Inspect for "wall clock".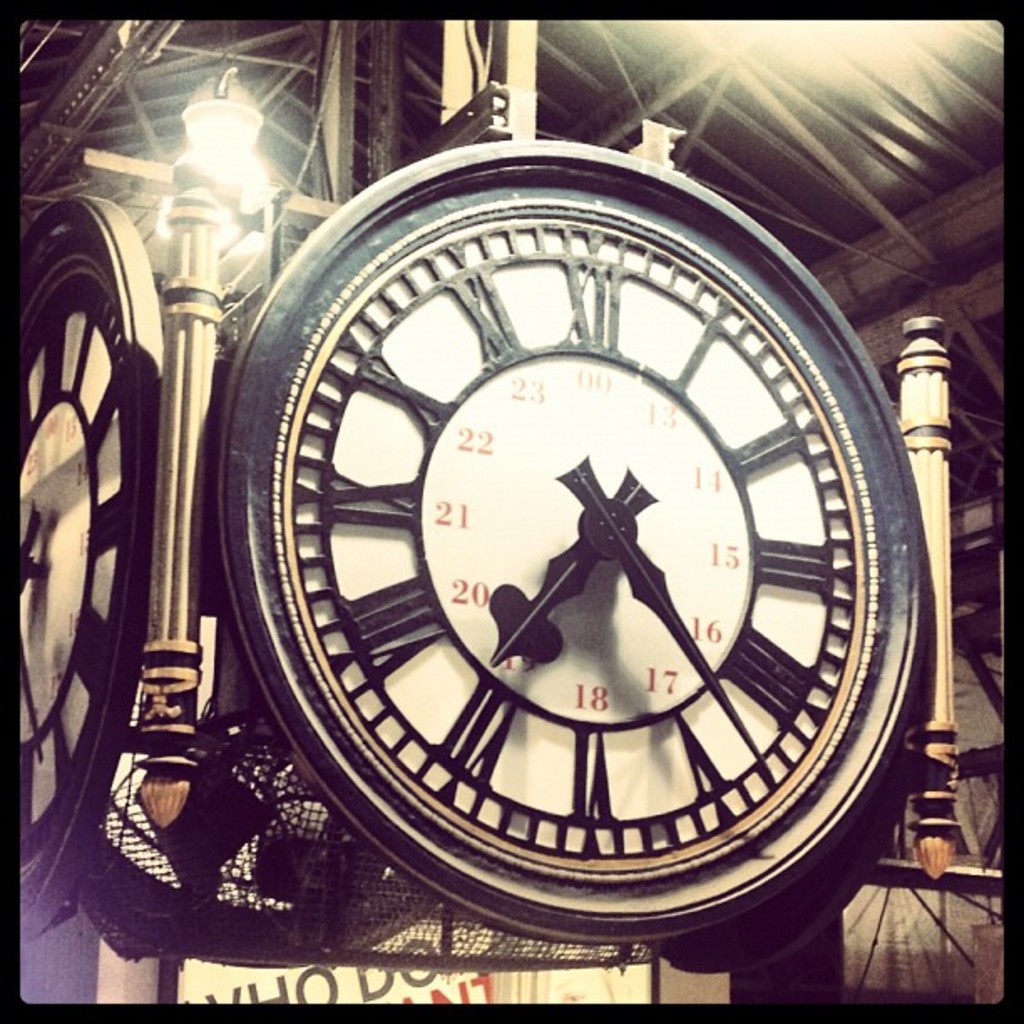
Inspection: pyautogui.locateOnScreen(261, 212, 887, 955).
